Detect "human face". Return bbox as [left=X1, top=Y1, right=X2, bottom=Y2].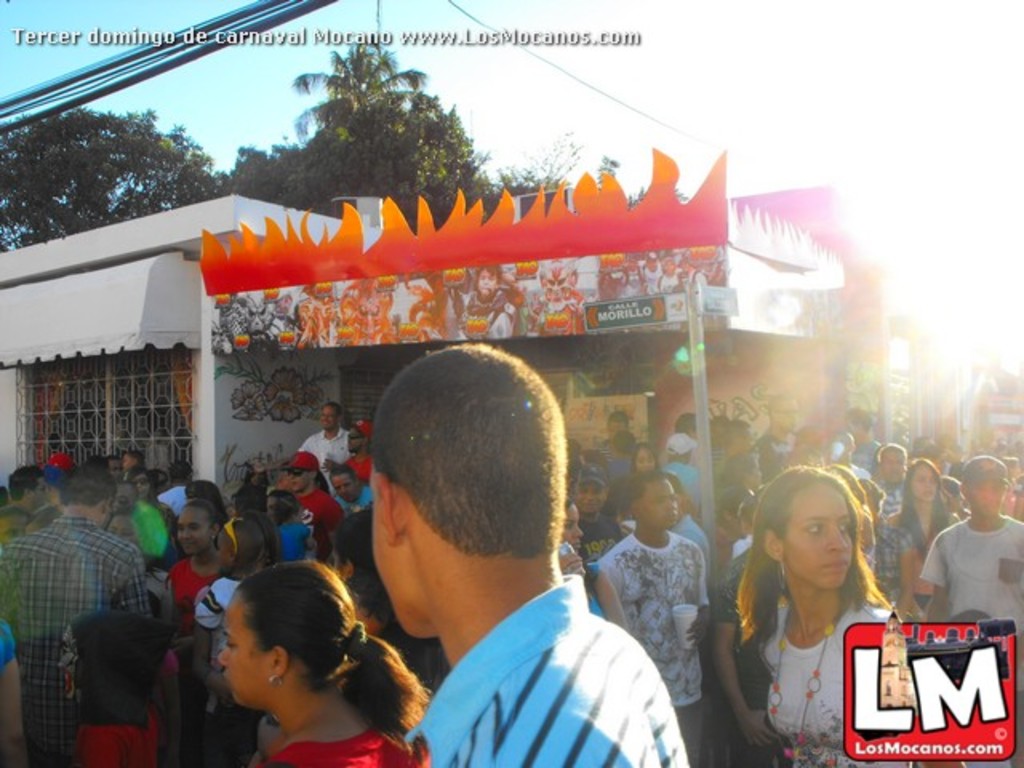
[left=634, top=450, right=653, bottom=475].
